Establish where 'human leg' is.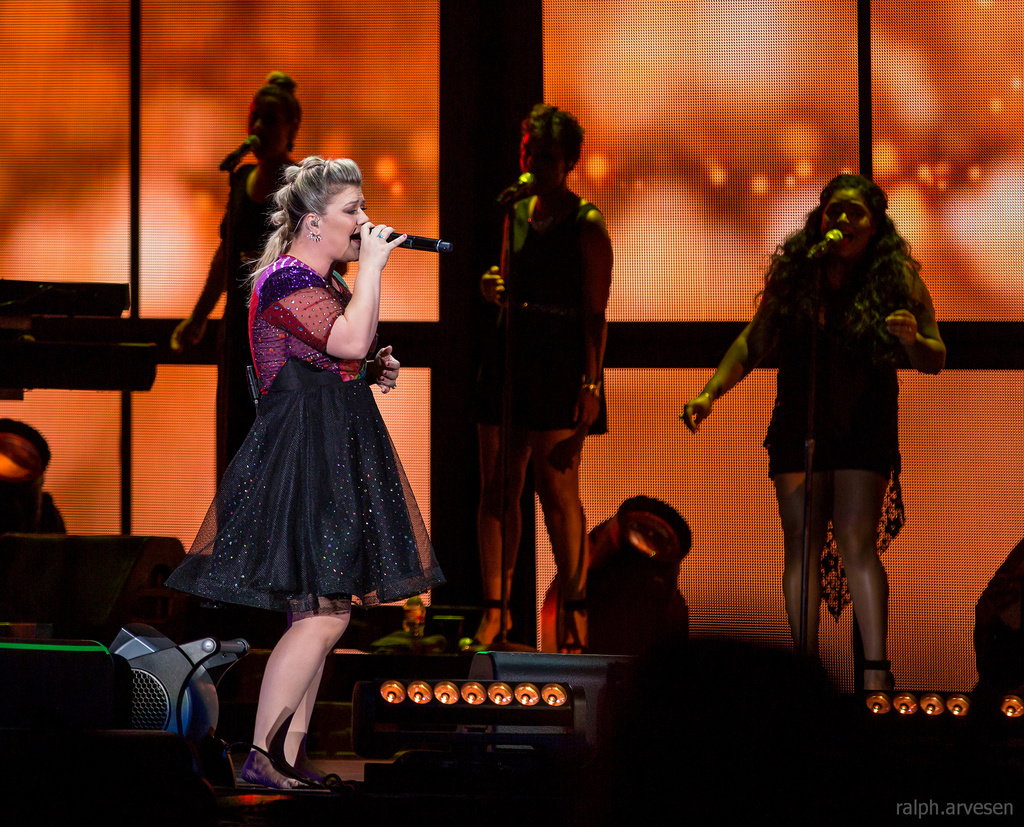
Established at l=832, t=397, r=902, b=696.
